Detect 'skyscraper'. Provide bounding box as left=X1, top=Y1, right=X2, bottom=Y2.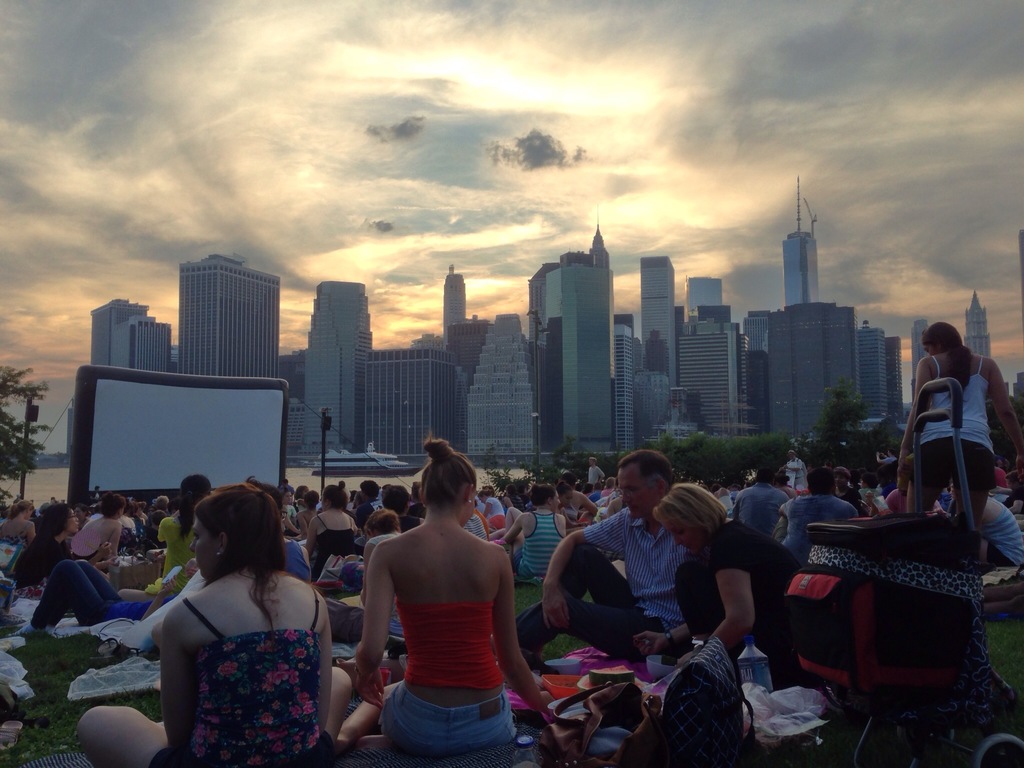
left=93, top=301, right=175, bottom=376.
